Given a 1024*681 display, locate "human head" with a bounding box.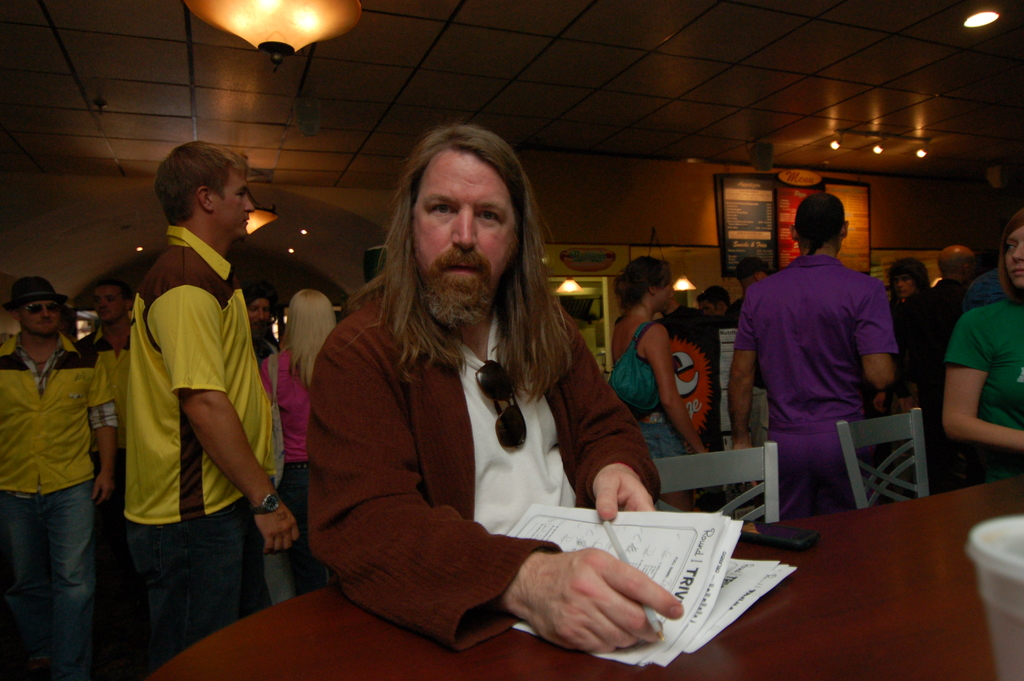
Located: [0,272,72,343].
